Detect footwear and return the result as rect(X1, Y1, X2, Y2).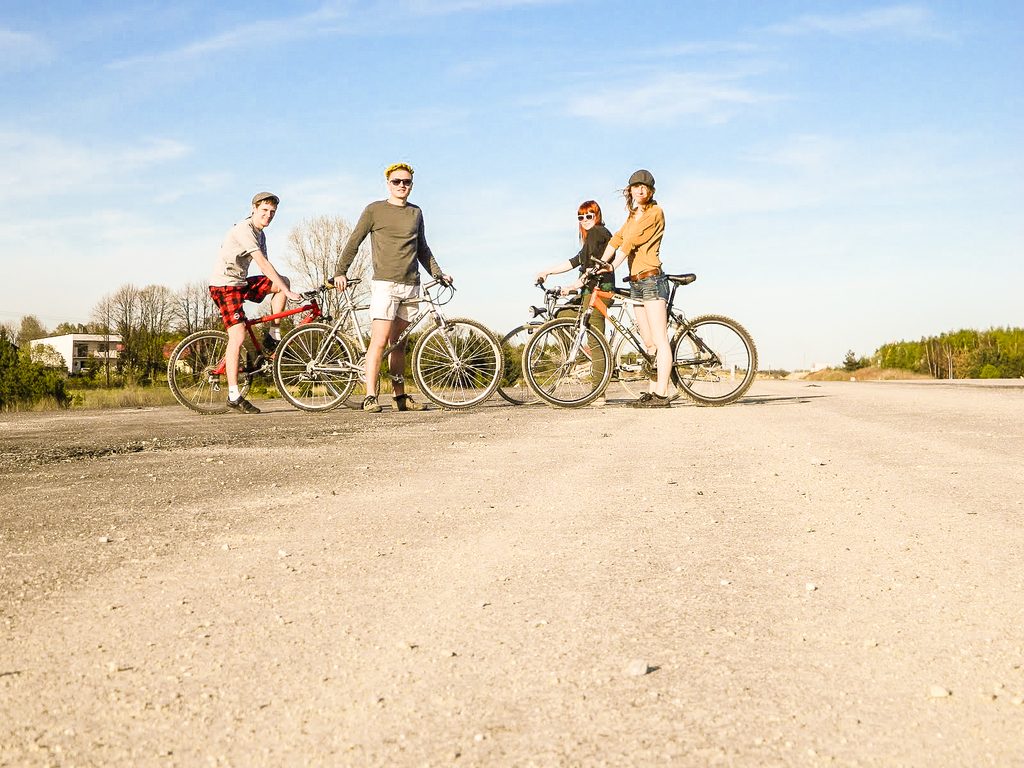
rect(262, 335, 289, 357).
